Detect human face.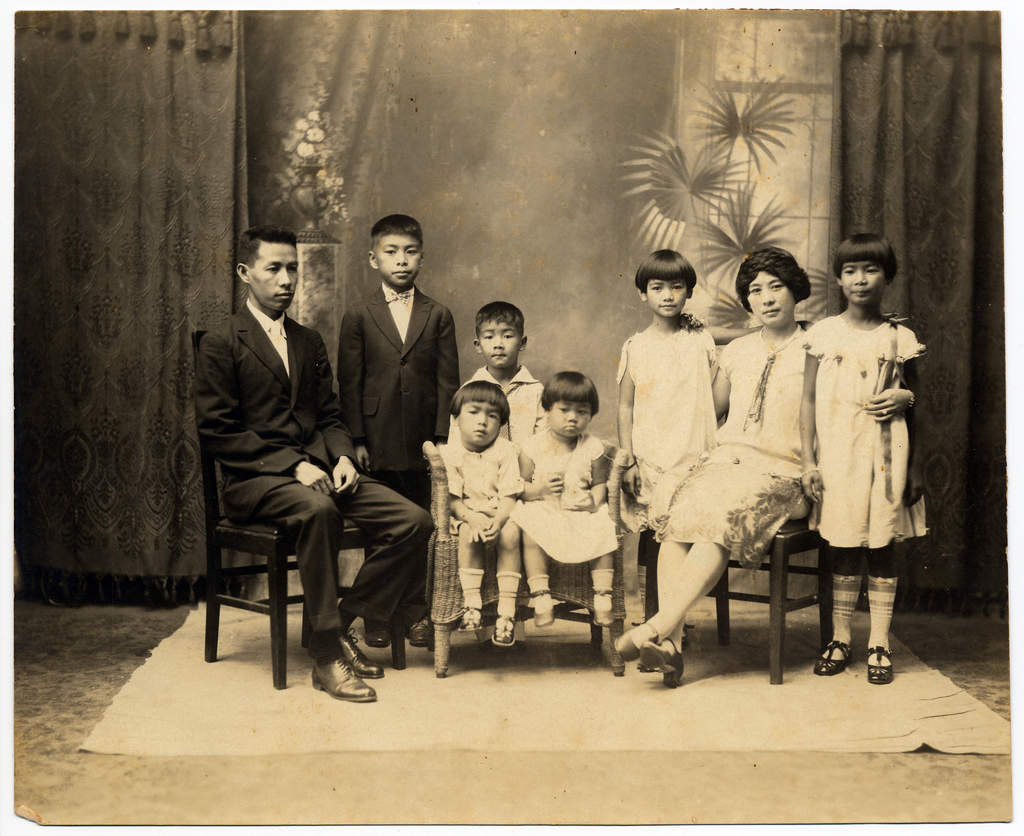
Detected at 548,398,596,435.
